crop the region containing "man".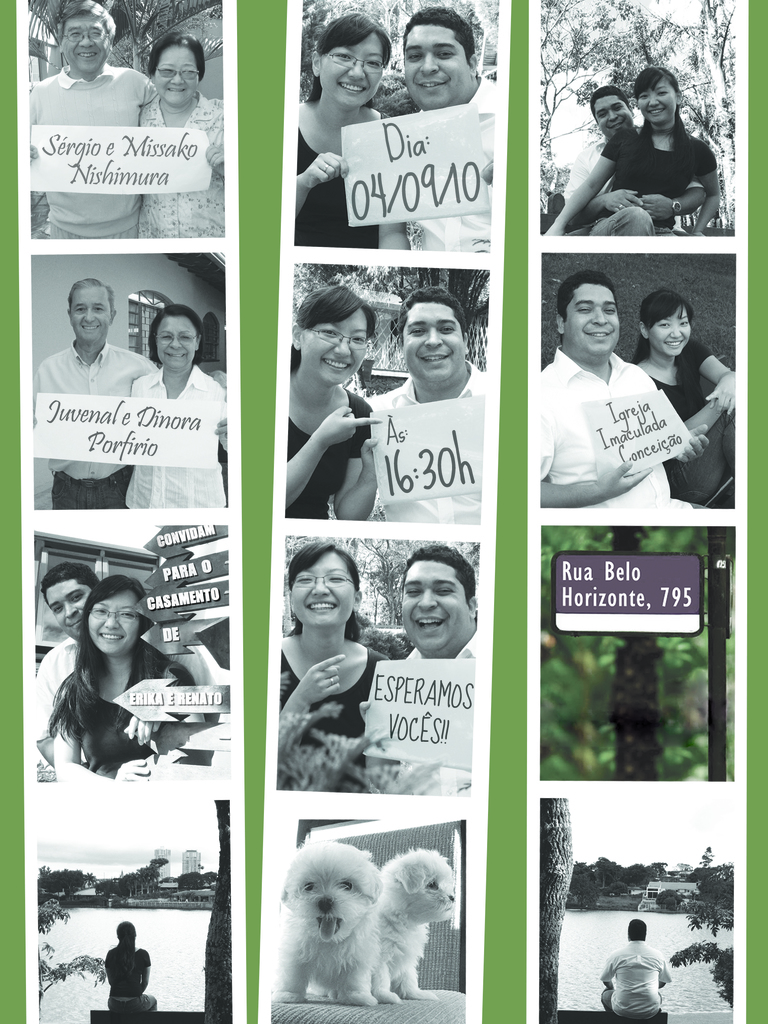
Crop region: x1=399, y1=541, x2=472, y2=796.
